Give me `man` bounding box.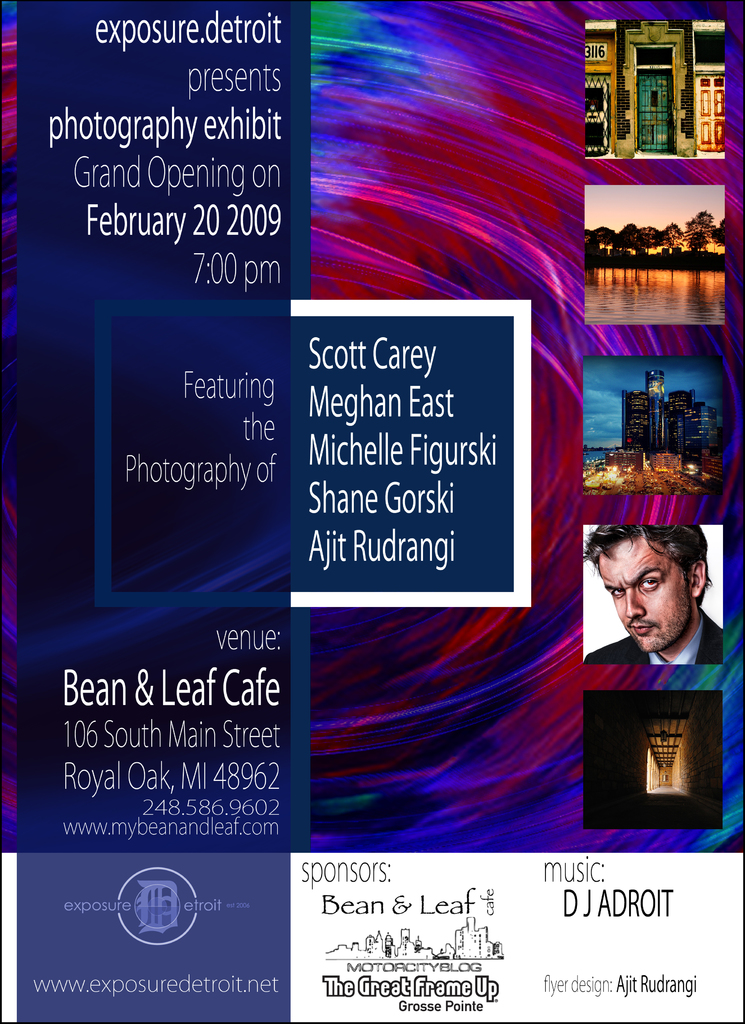
[x1=582, y1=525, x2=728, y2=668].
